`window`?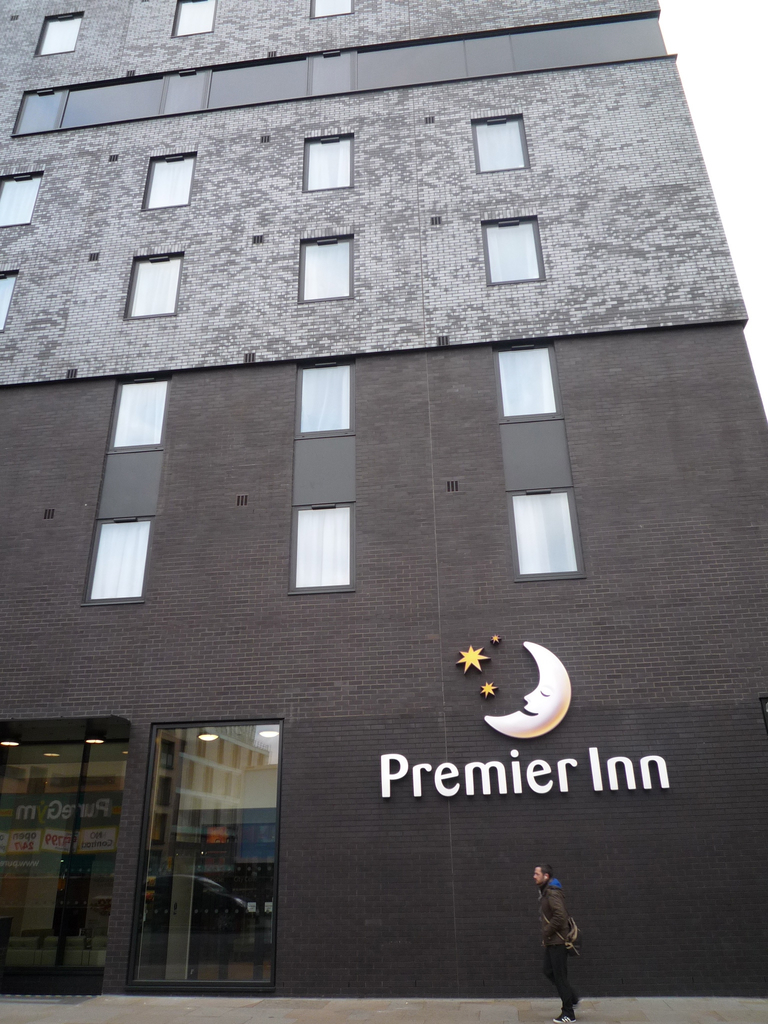
305, 132, 348, 199
